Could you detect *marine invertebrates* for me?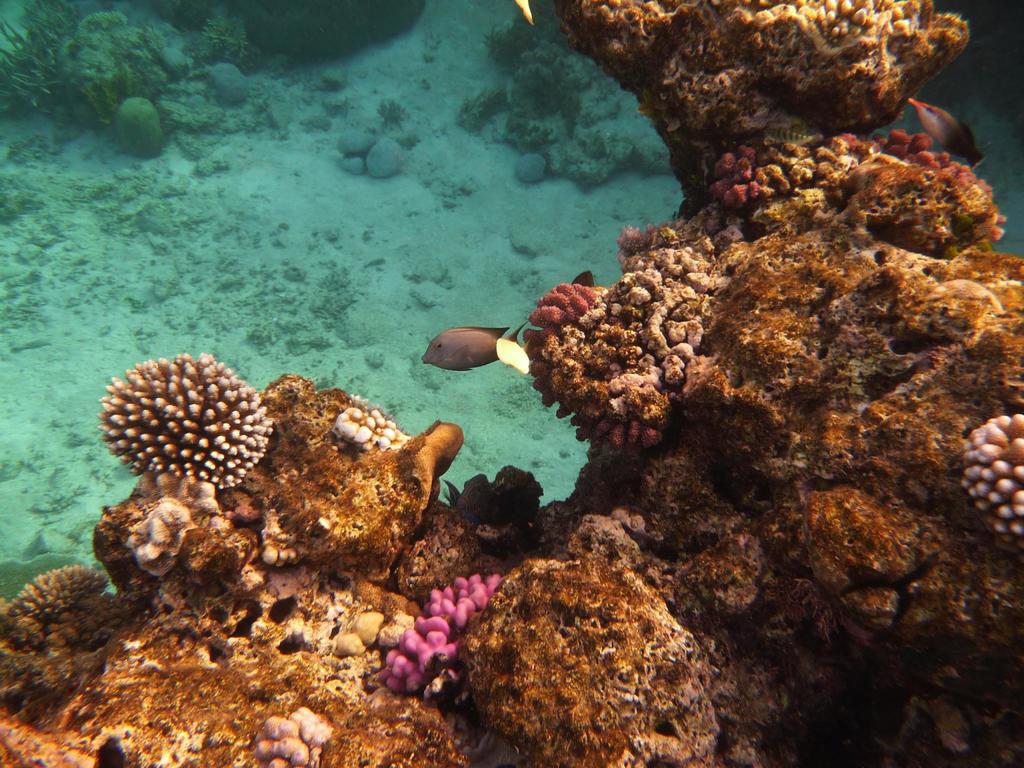
Detection result: l=245, t=700, r=351, b=767.
